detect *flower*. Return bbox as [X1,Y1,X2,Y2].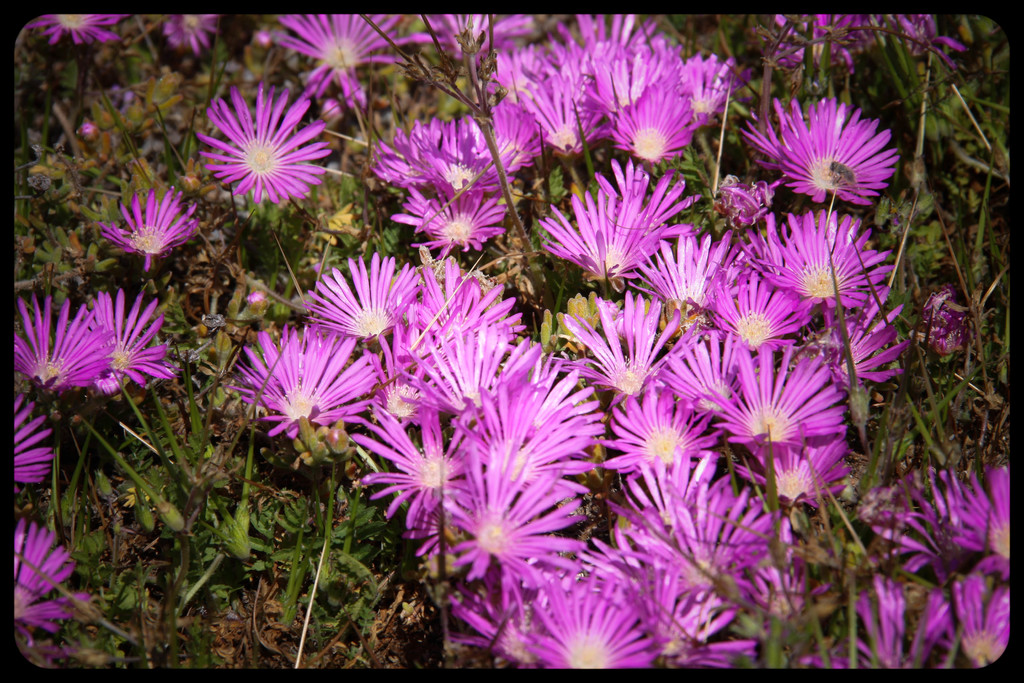
[760,98,898,220].
